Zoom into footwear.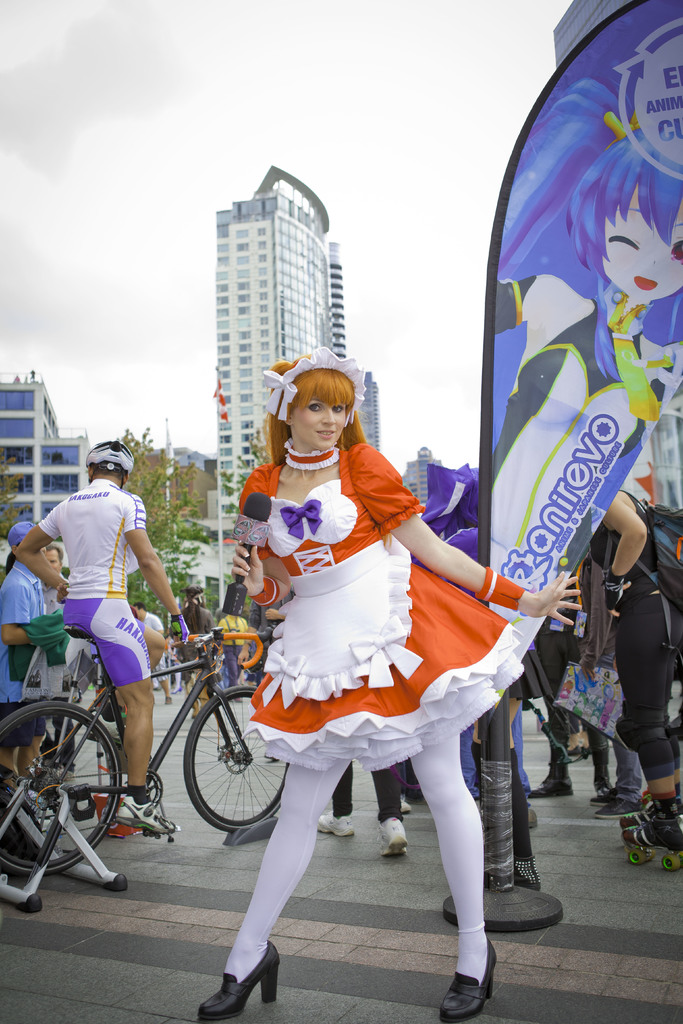
Zoom target: 587 788 646 818.
